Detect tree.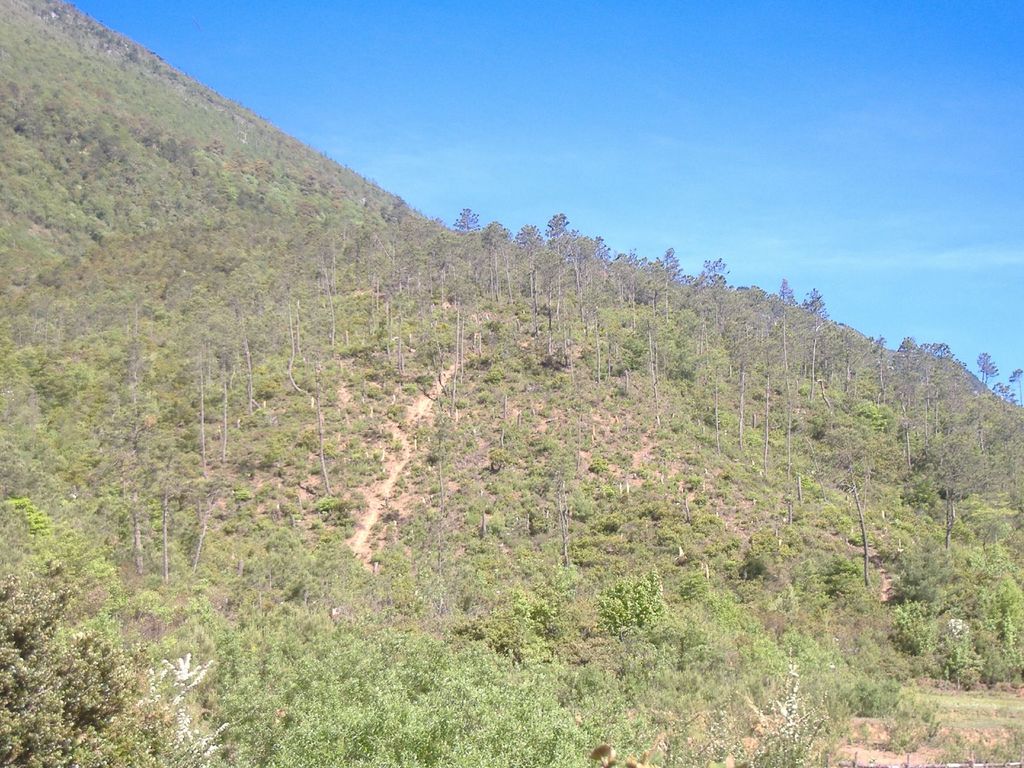
Detected at left=540, top=204, right=582, bottom=317.
